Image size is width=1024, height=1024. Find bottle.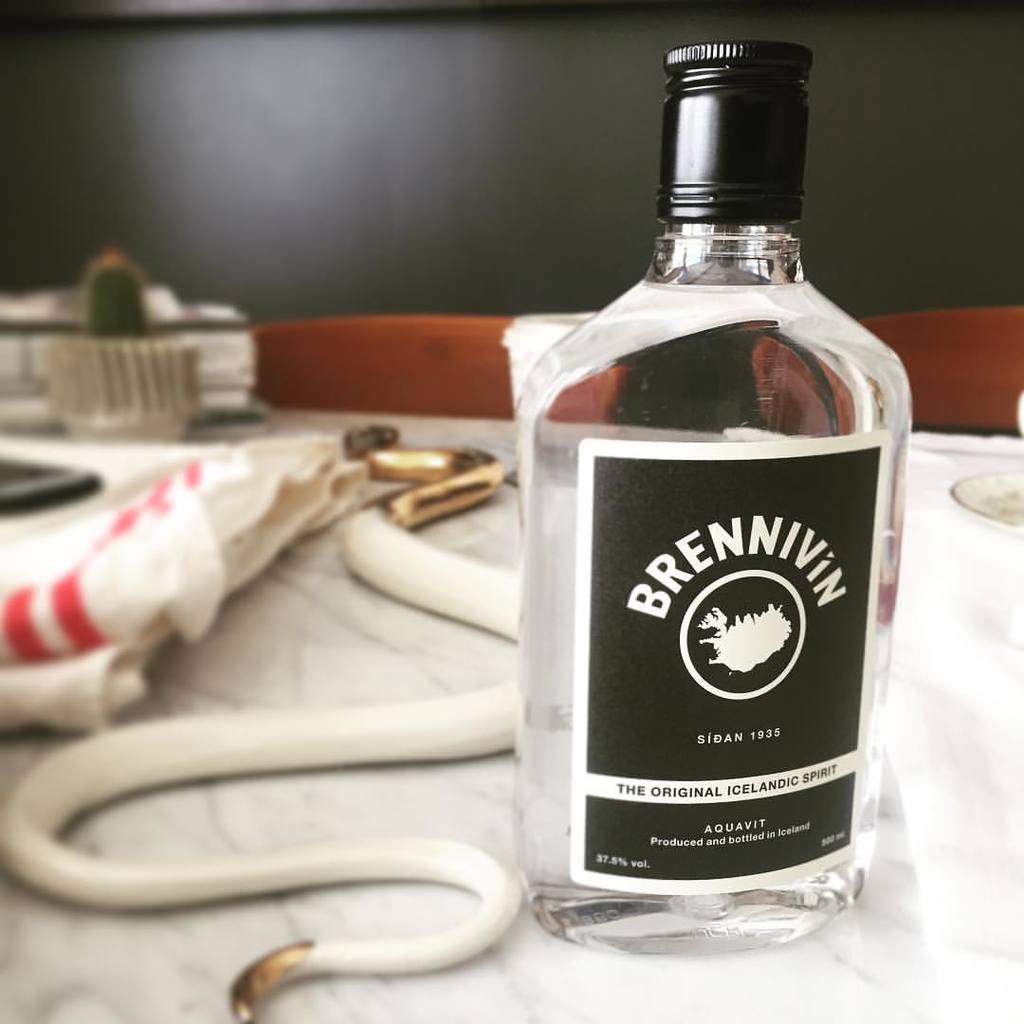
region(516, 44, 905, 951).
